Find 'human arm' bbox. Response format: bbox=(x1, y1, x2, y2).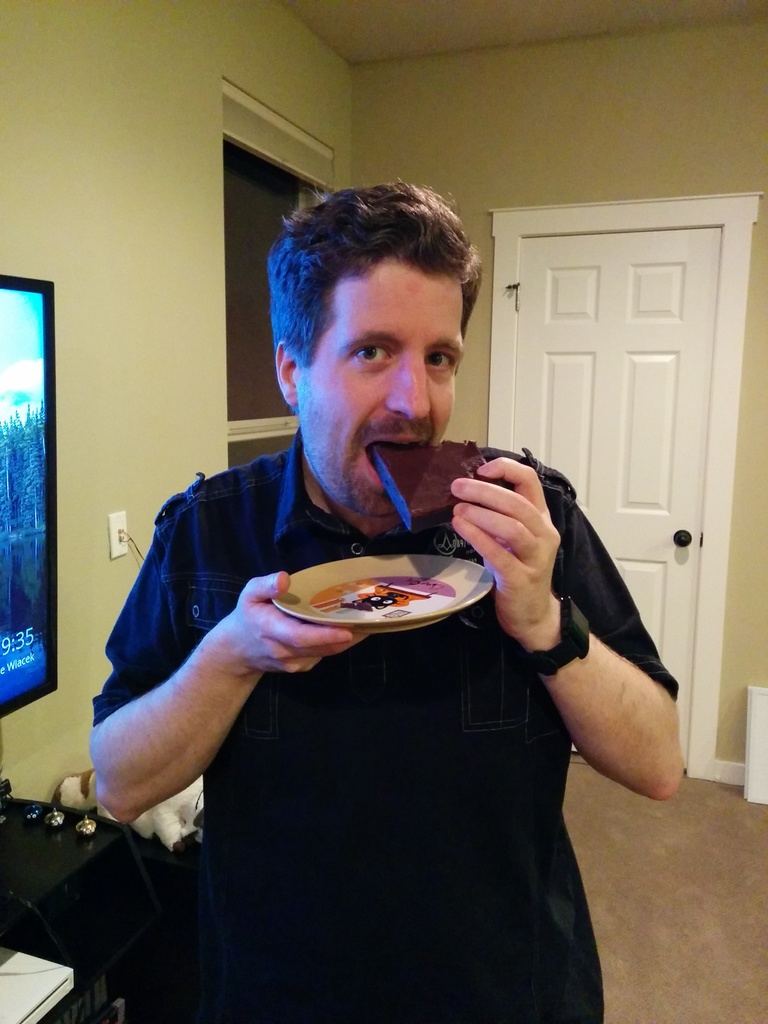
bbox=(85, 487, 377, 824).
